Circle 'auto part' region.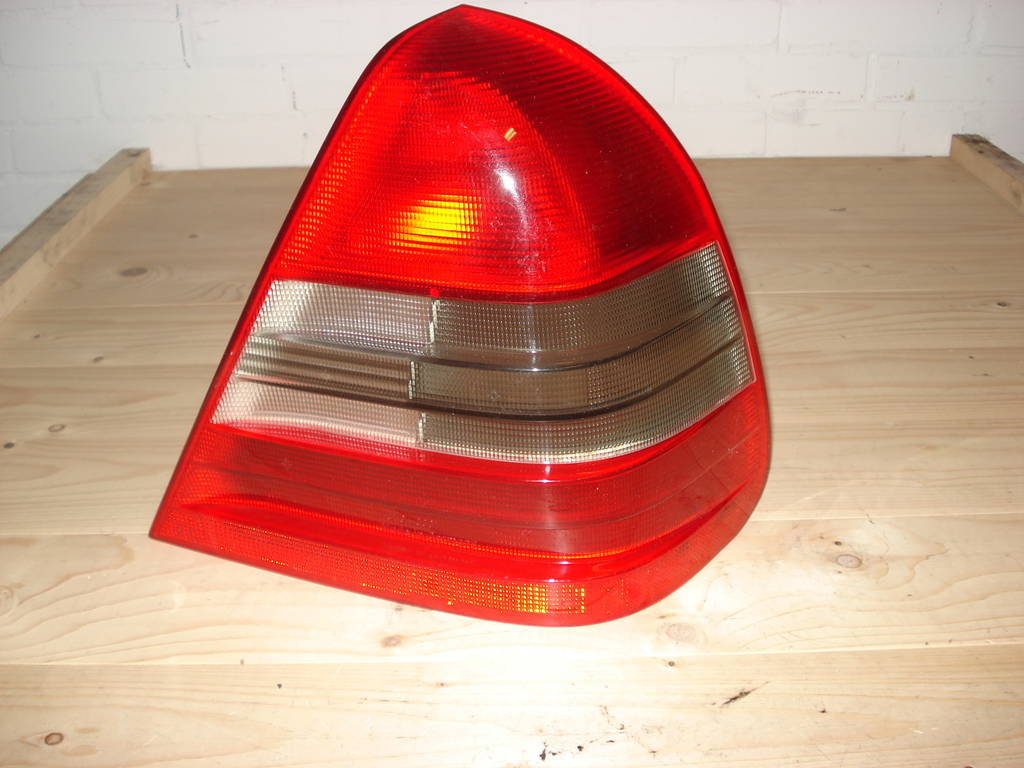
Region: <bbox>147, 1, 774, 630</bbox>.
